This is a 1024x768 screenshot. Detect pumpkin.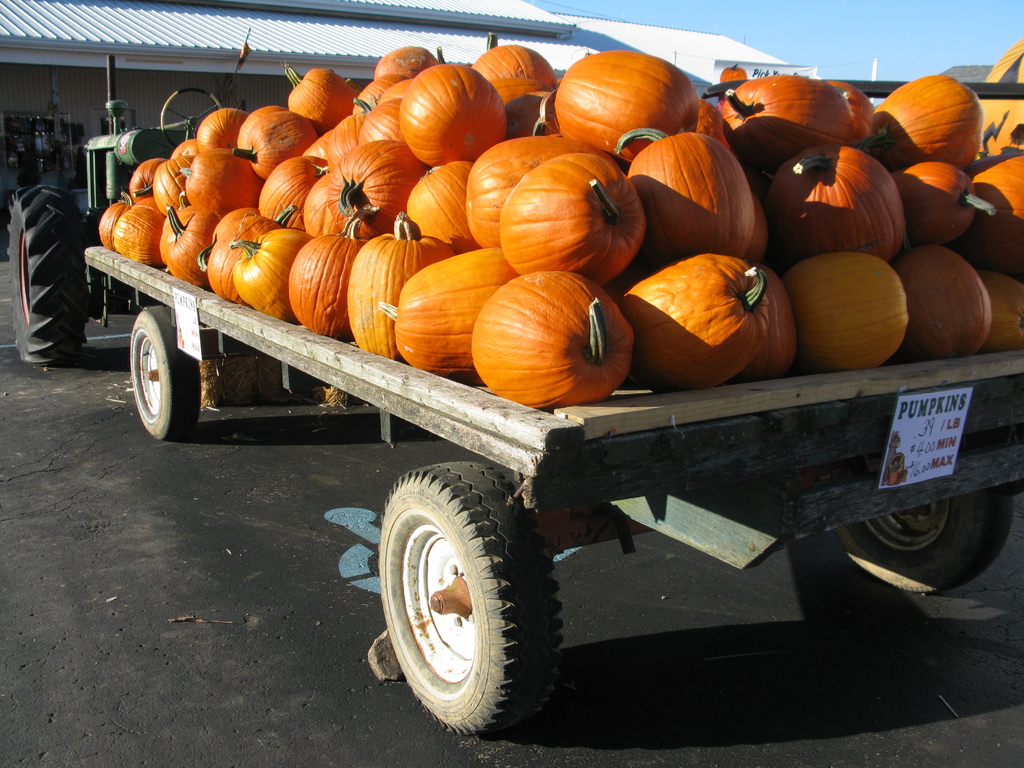
x1=324, y1=141, x2=435, y2=234.
